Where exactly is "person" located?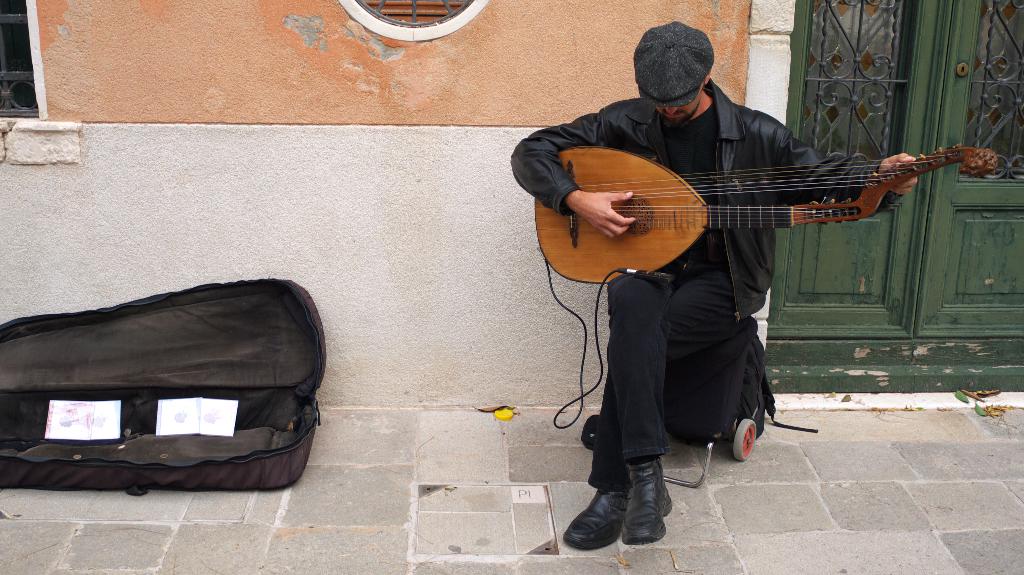
Its bounding box is 499:20:911:556.
